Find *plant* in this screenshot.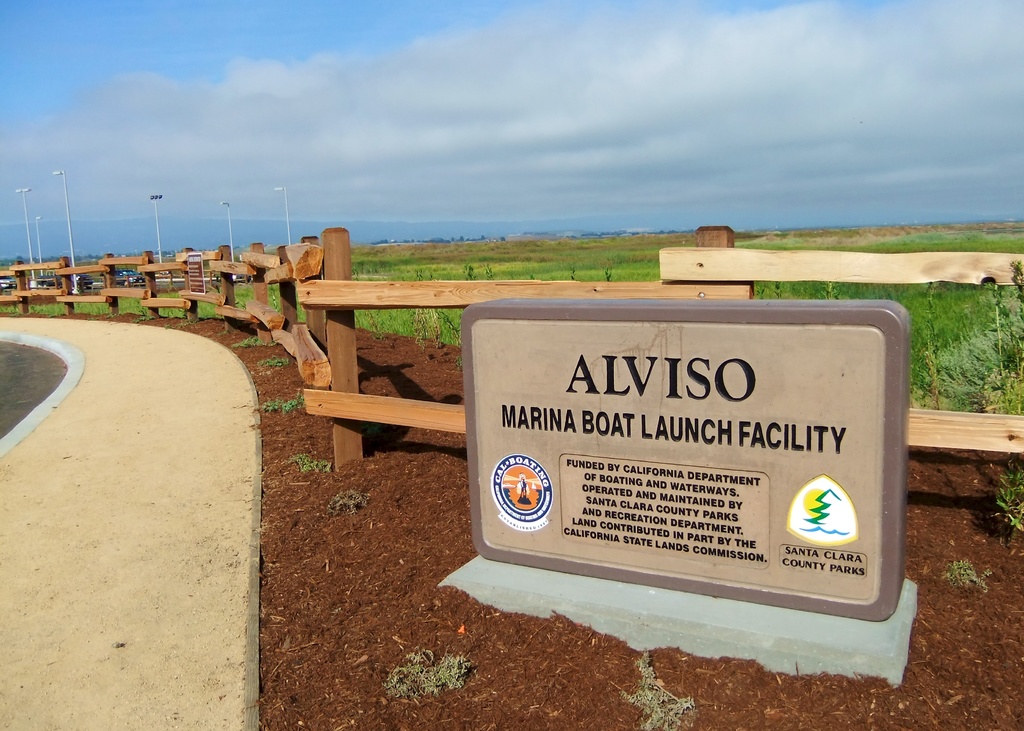
The bounding box for *plant* is 286/448/335/476.
